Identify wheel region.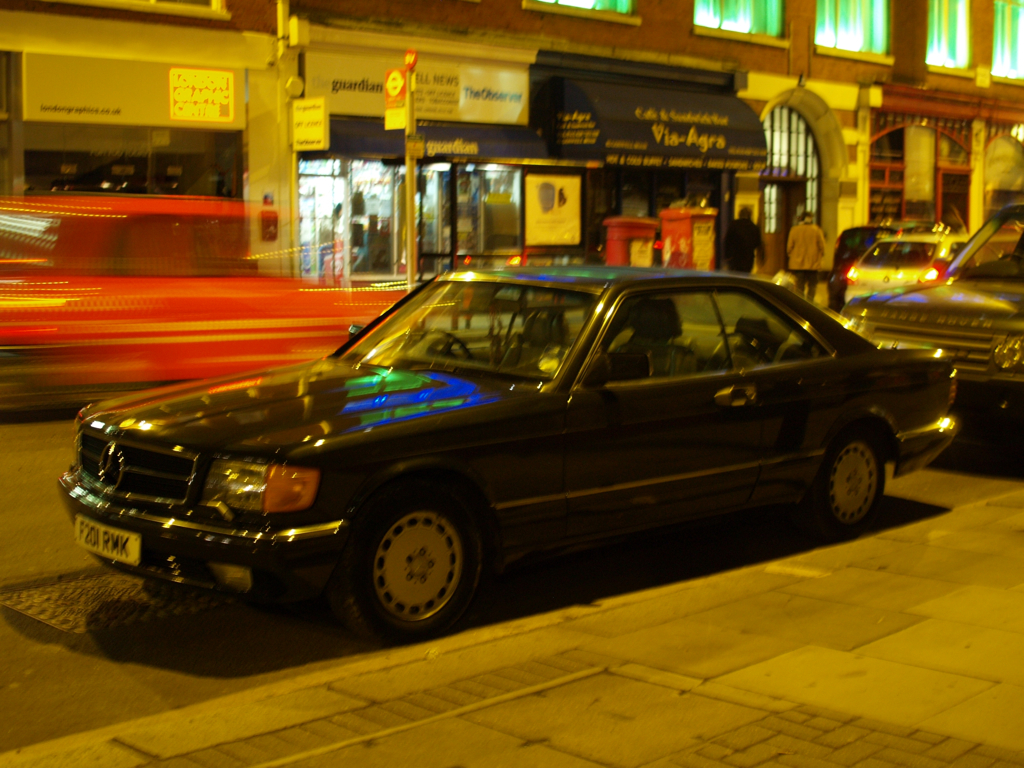
Region: box(818, 424, 903, 530).
